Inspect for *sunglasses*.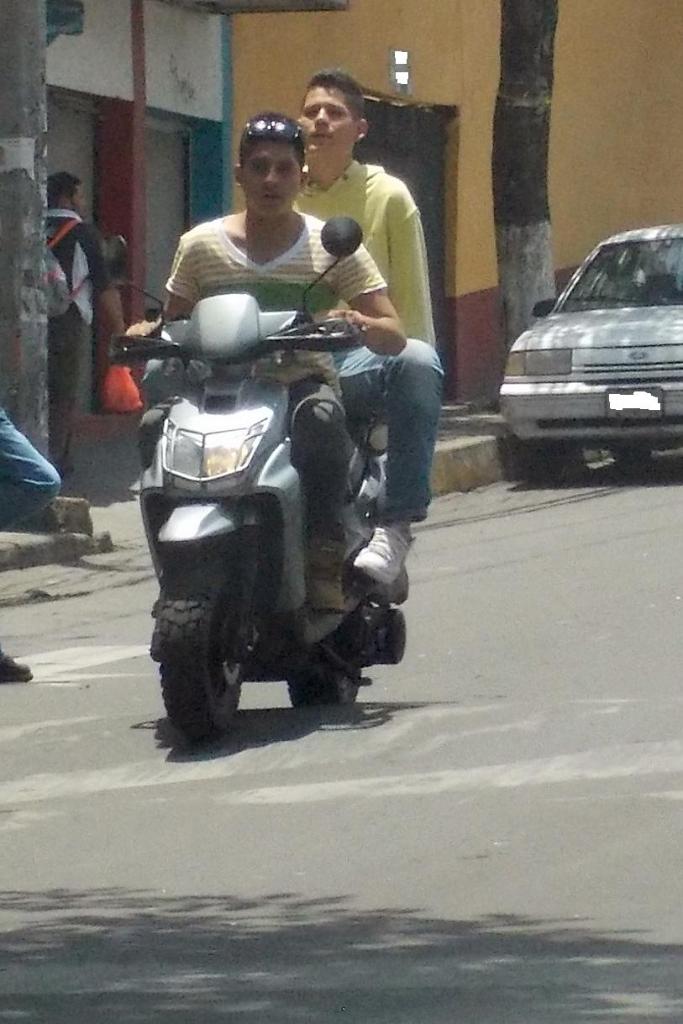
Inspection: [245,114,298,139].
